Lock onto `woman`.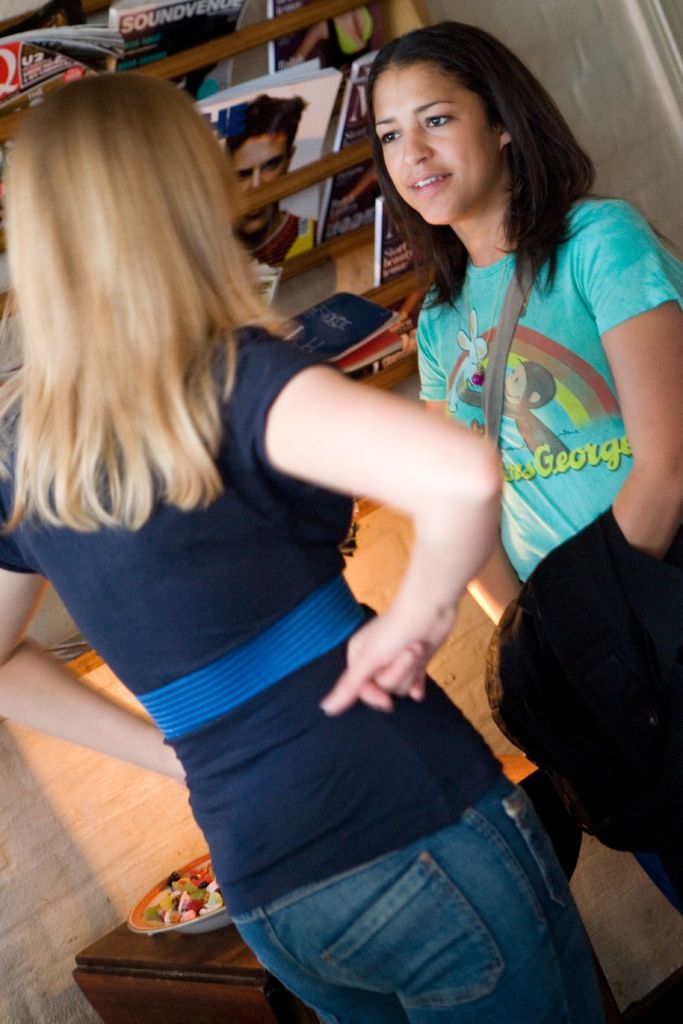
Locked: box=[0, 63, 620, 1023].
